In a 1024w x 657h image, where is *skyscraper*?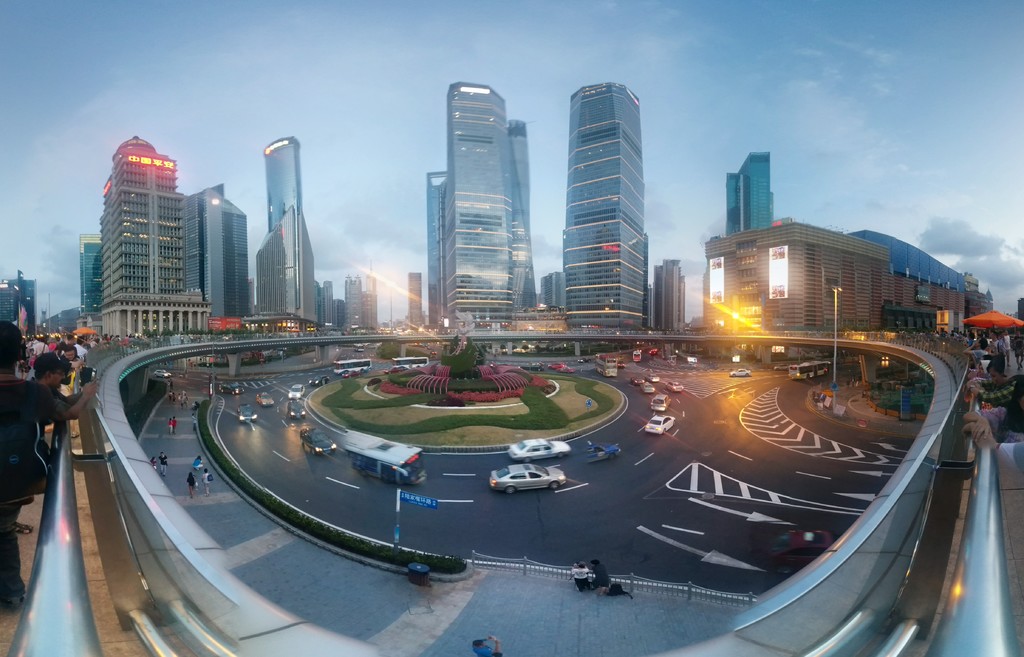
box=[553, 44, 675, 344].
